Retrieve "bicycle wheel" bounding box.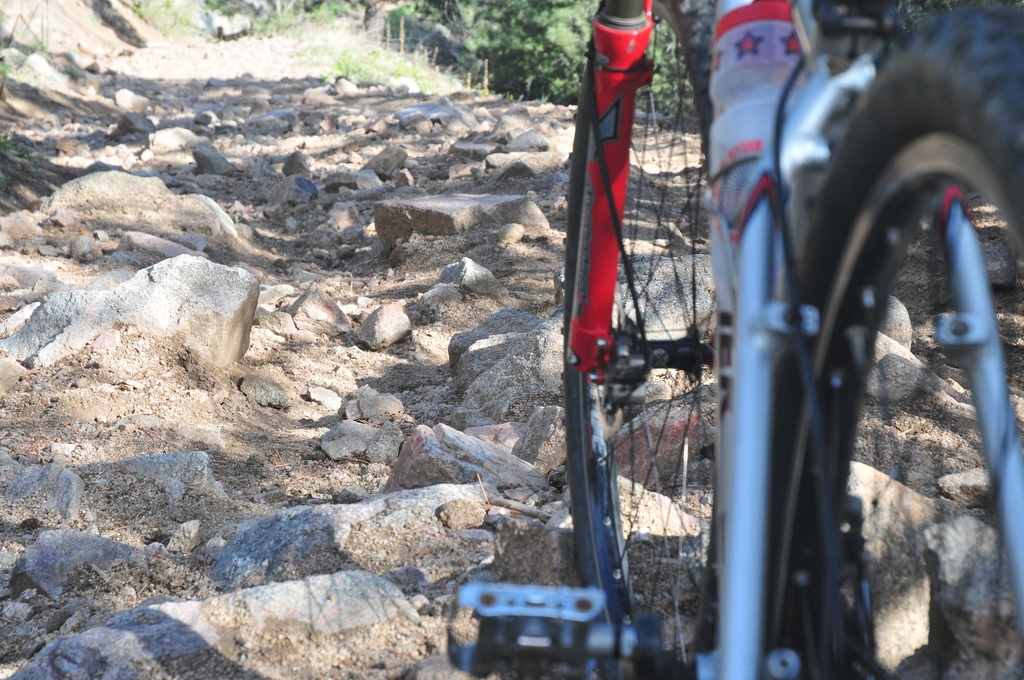
Bounding box: select_region(561, 0, 783, 679).
